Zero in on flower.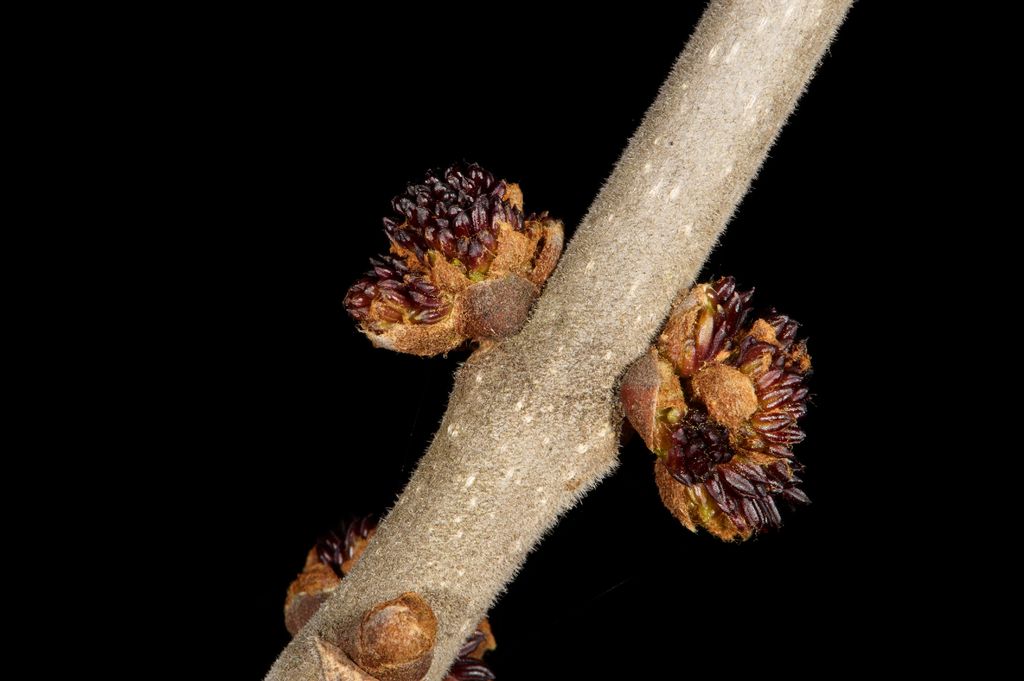
Zeroed in: [x1=630, y1=226, x2=810, y2=536].
